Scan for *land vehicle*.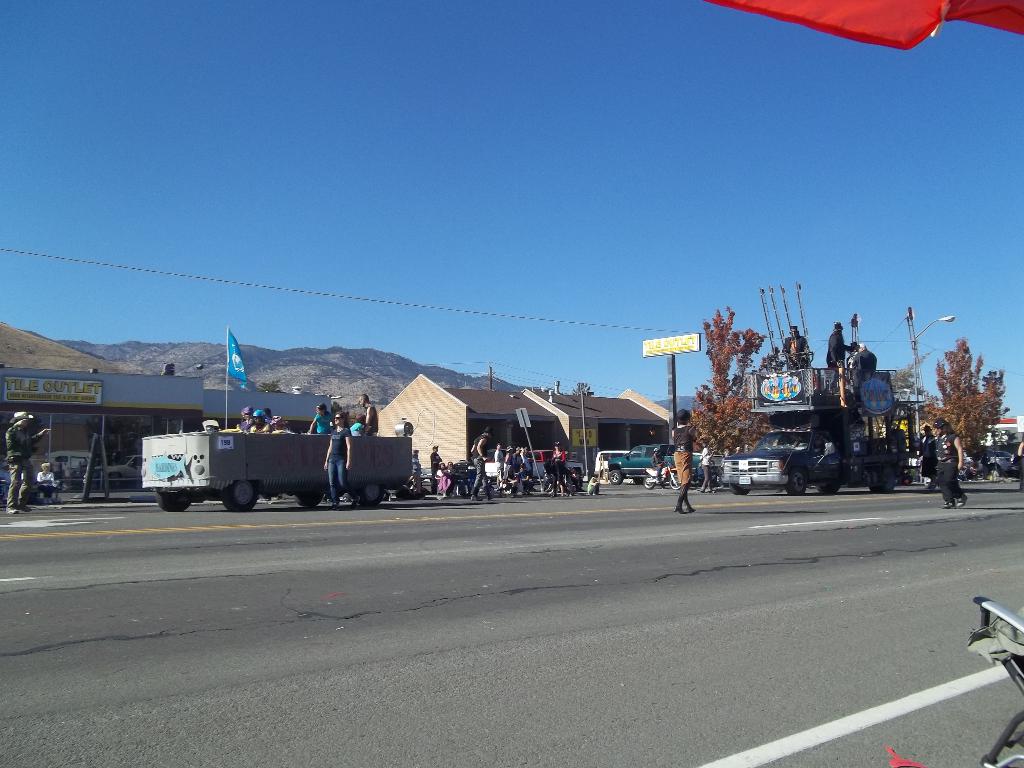
Scan result: (593, 449, 644, 481).
